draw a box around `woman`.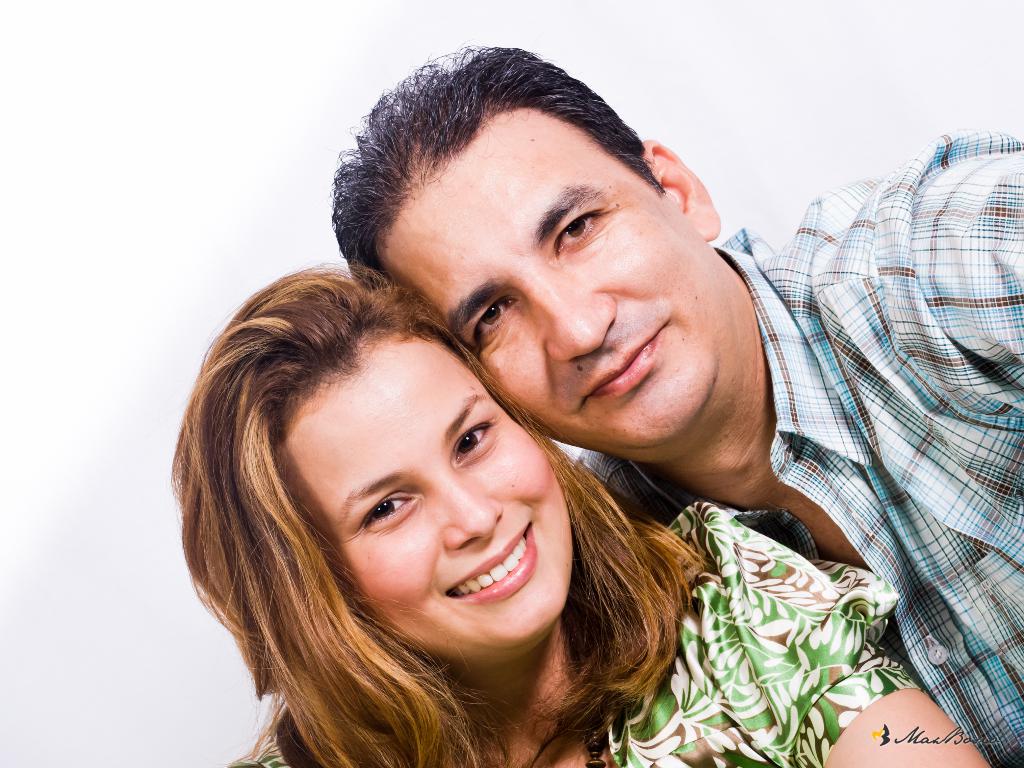
bbox(160, 250, 992, 767).
